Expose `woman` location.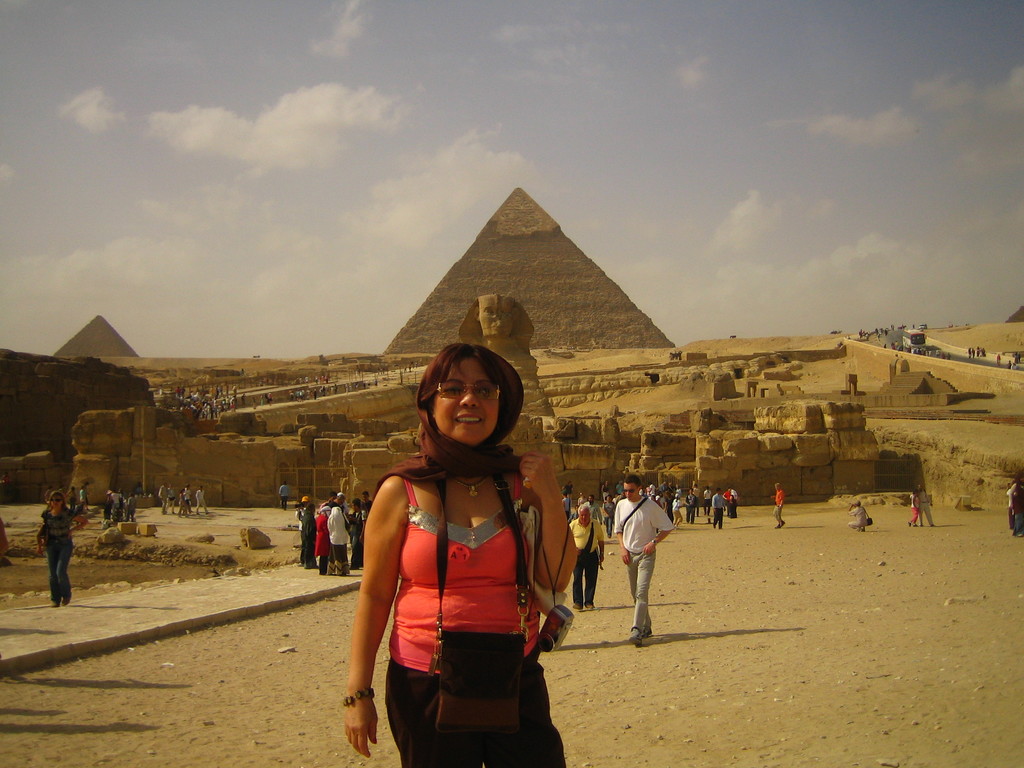
Exposed at locate(343, 322, 564, 767).
